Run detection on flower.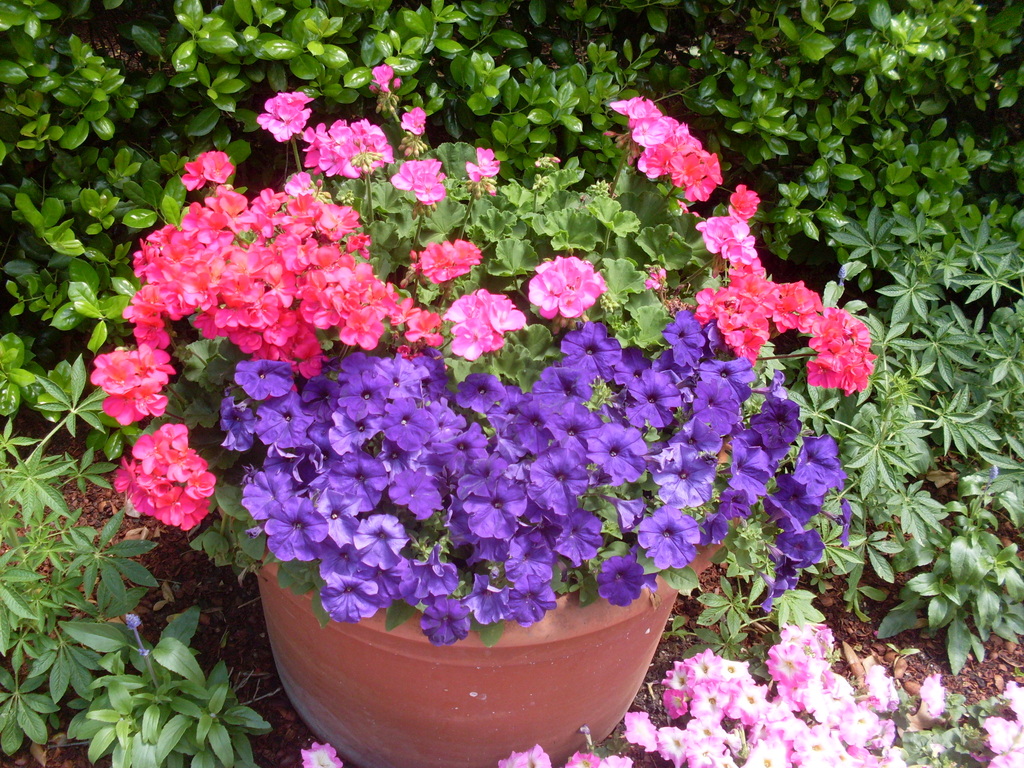
Result: 394,157,444,204.
